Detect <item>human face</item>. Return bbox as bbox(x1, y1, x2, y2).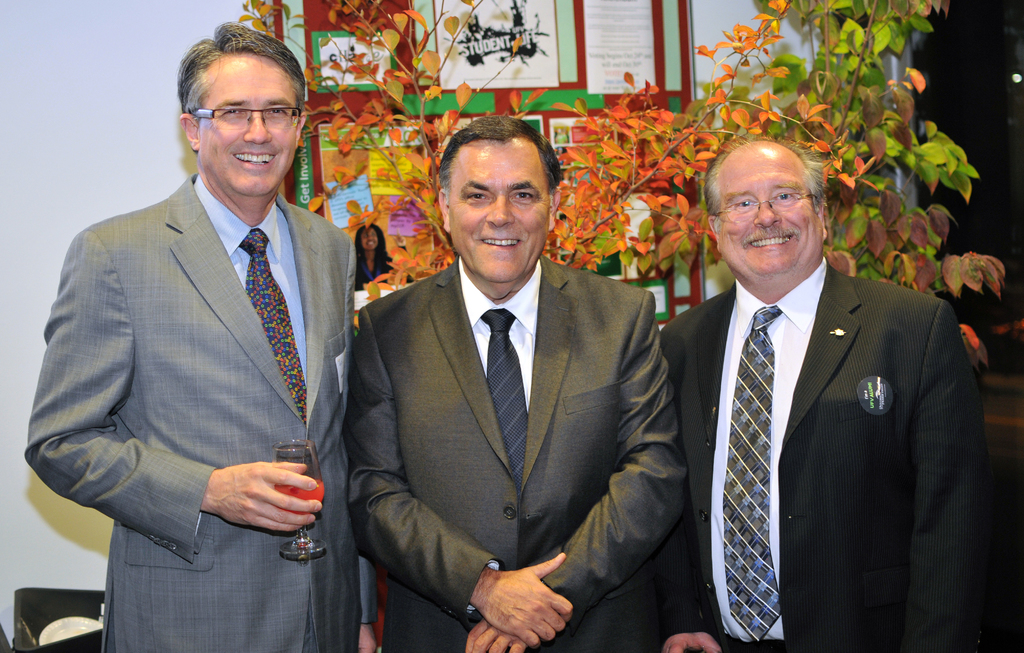
bbox(451, 141, 552, 285).
